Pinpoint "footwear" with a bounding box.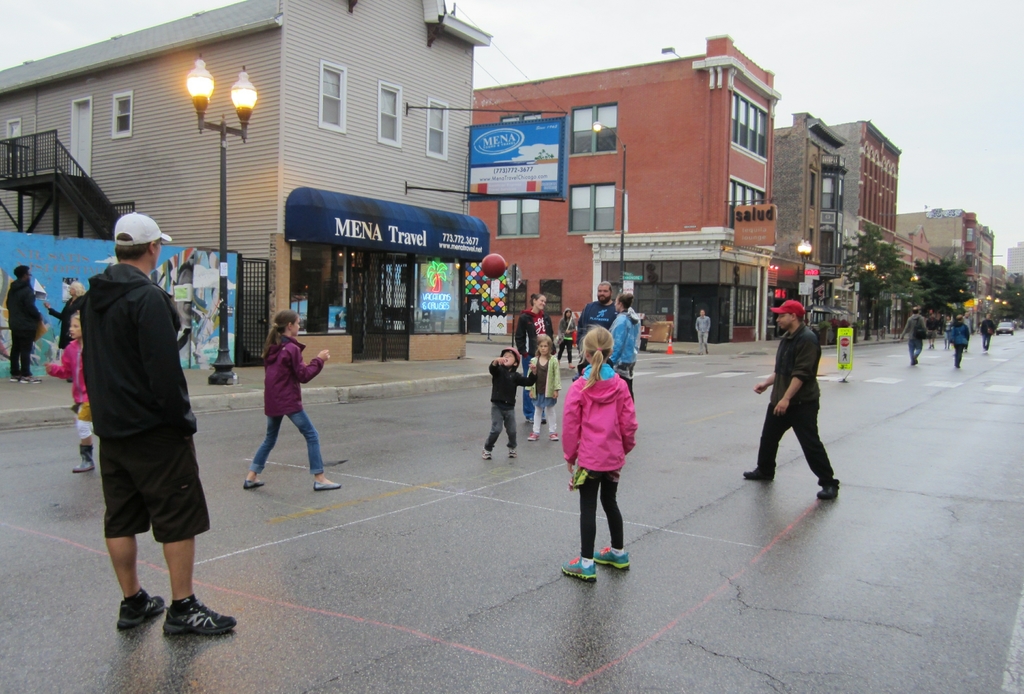
l=242, t=482, r=273, b=490.
